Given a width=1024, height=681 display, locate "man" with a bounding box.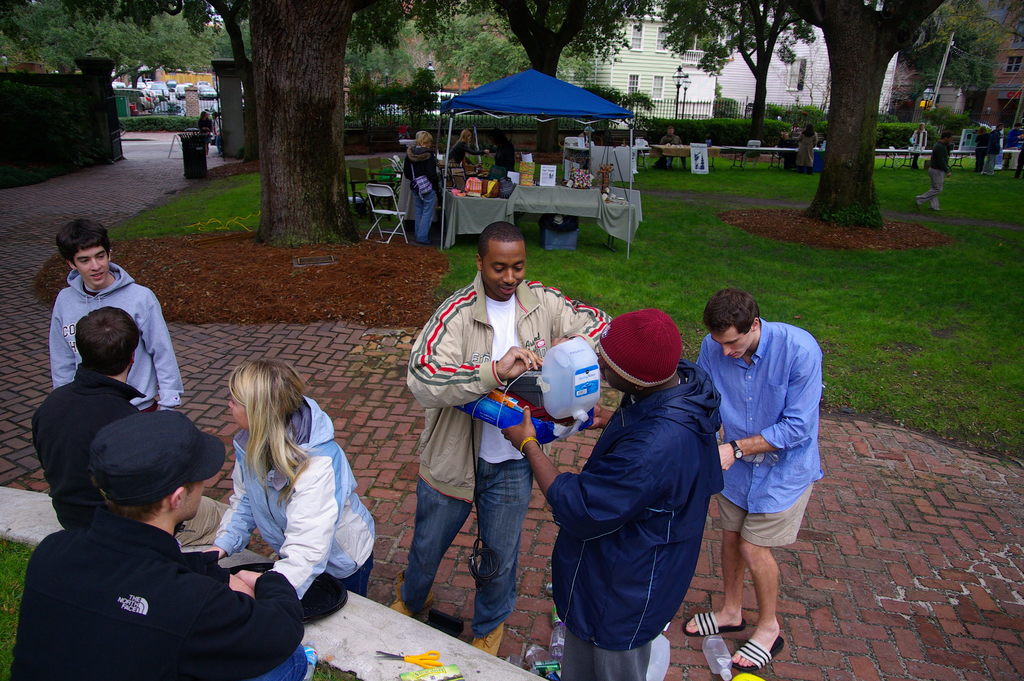
Located: {"x1": 691, "y1": 271, "x2": 835, "y2": 651}.
